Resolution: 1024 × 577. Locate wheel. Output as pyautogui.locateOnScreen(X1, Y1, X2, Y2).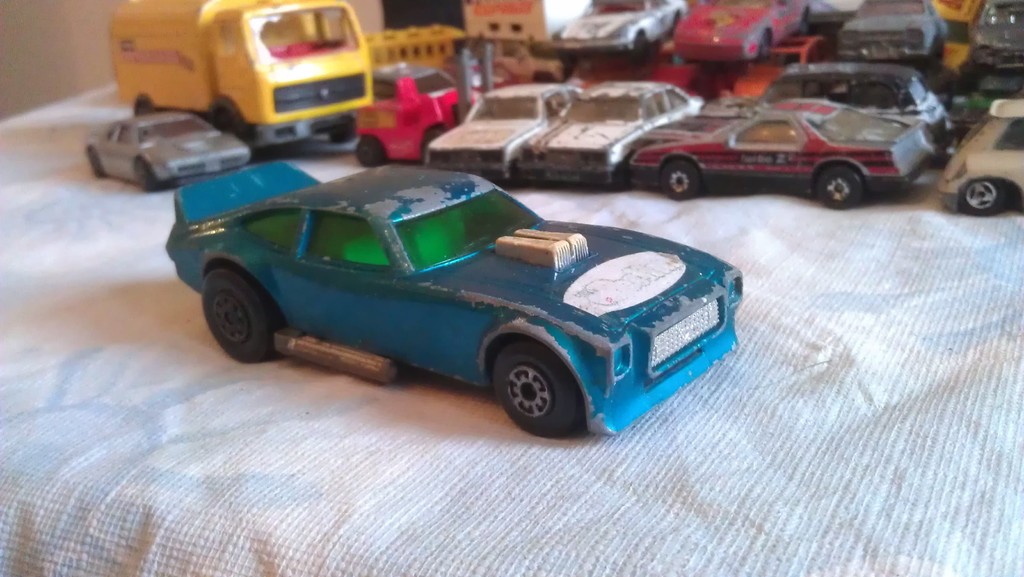
pyautogui.locateOnScreen(133, 161, 158, 190).
